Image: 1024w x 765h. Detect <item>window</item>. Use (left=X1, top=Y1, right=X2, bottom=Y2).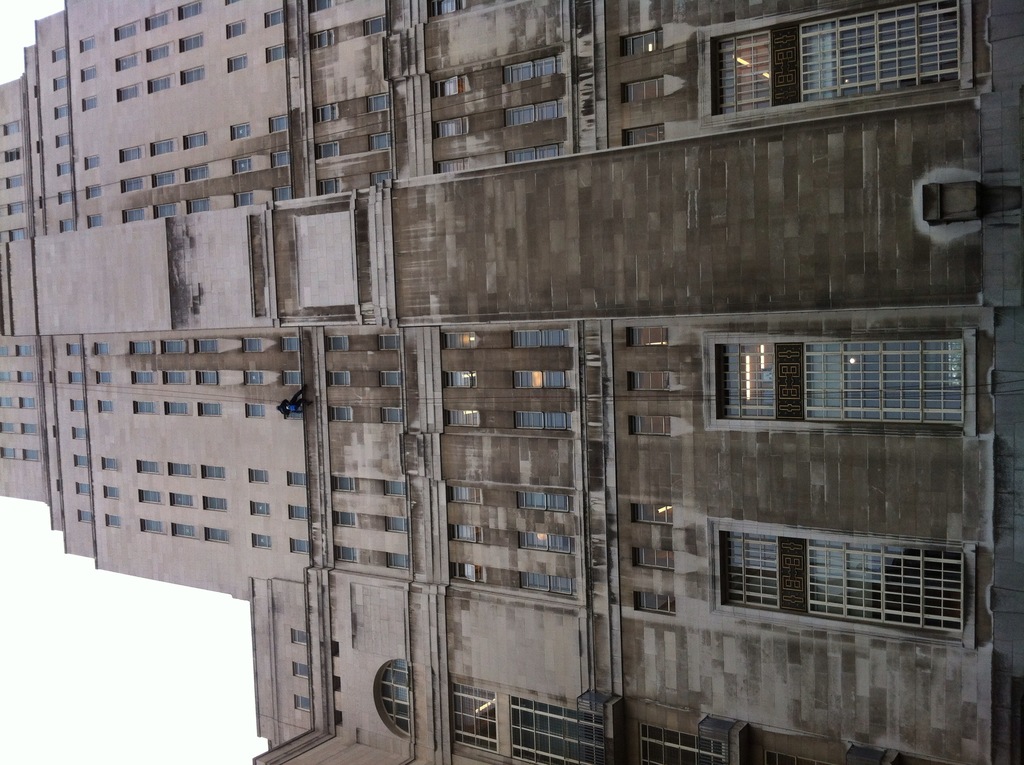
(left=321, top=178, right=337, bottom=197).
